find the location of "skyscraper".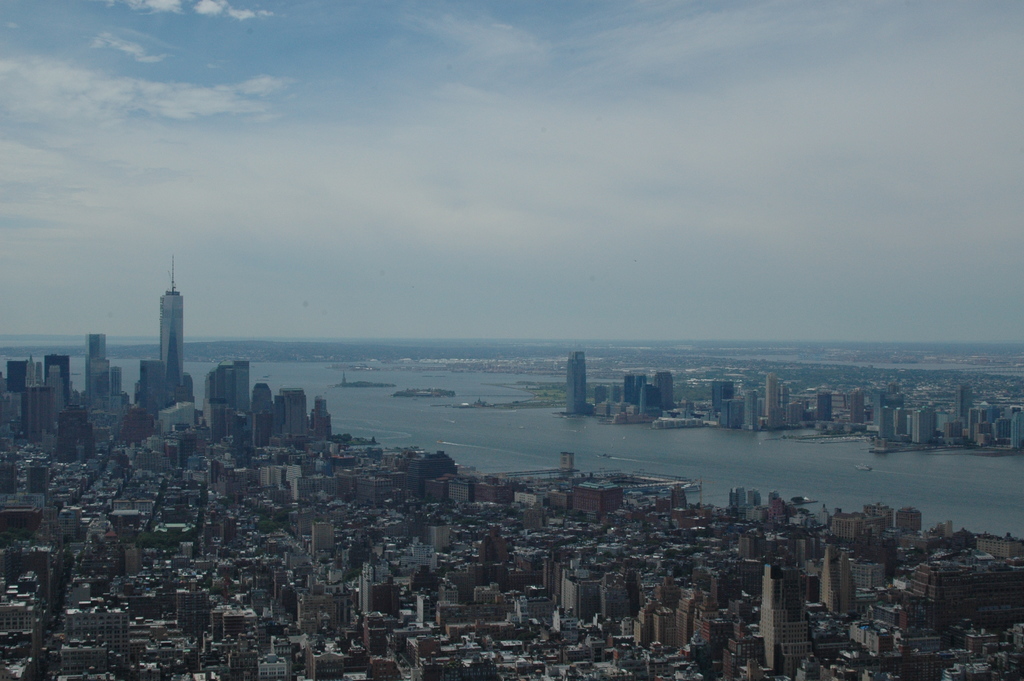
Location: (x1=620, y1=379, x2=637, y2=410).
